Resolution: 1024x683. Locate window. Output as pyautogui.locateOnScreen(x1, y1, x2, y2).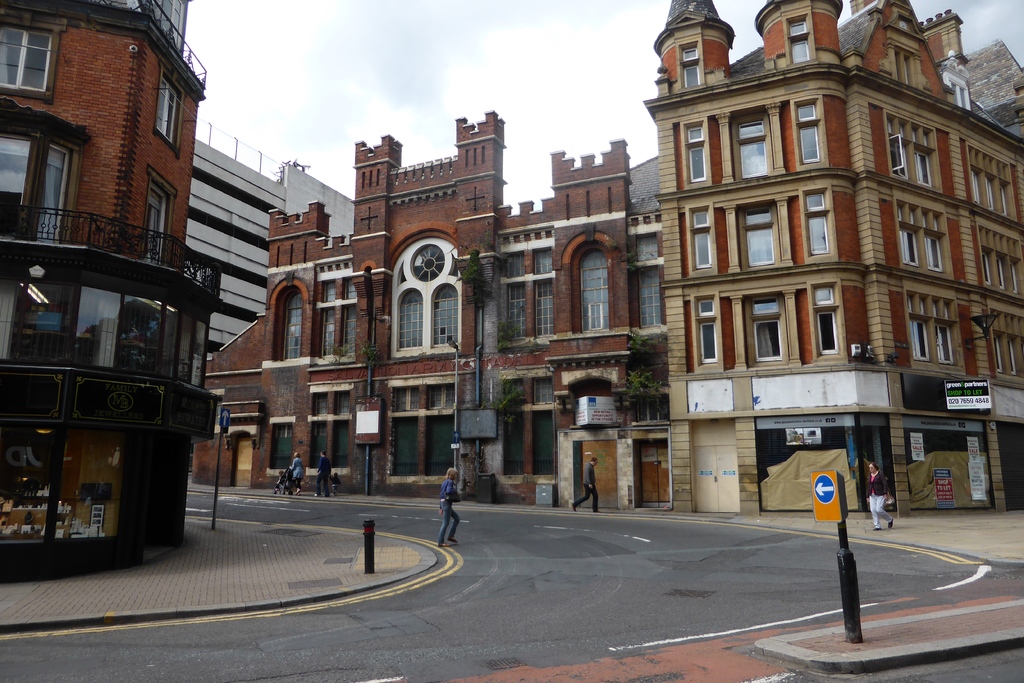
pyautogui.locateOnScreen(316, 274, 360, 359).
